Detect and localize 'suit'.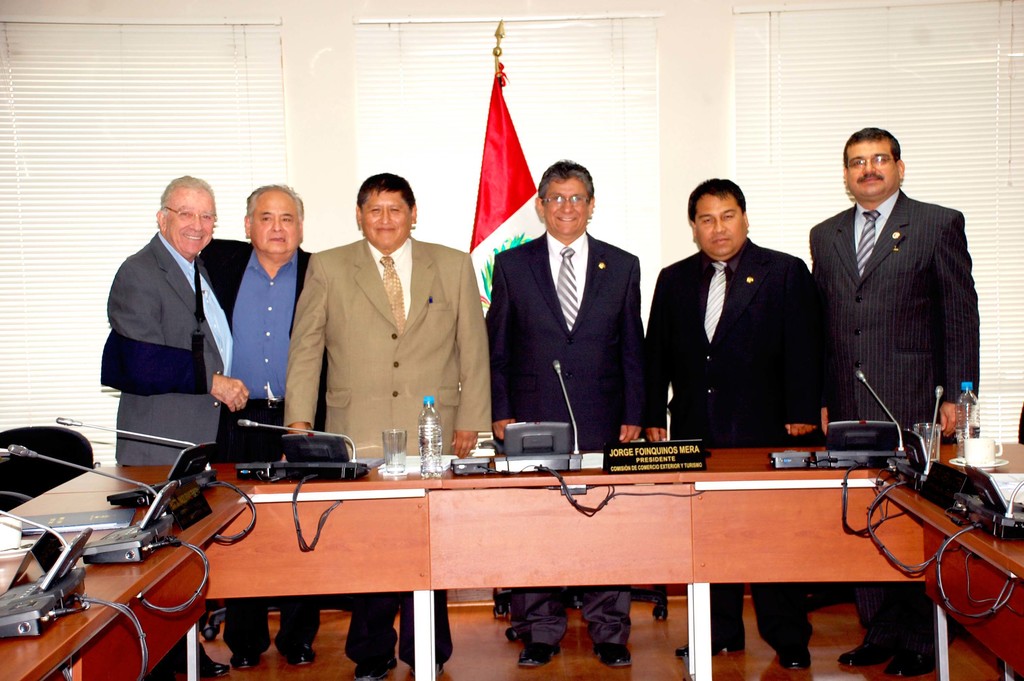
Localized at x1=102, y1=234, x2=241, y2=680.
